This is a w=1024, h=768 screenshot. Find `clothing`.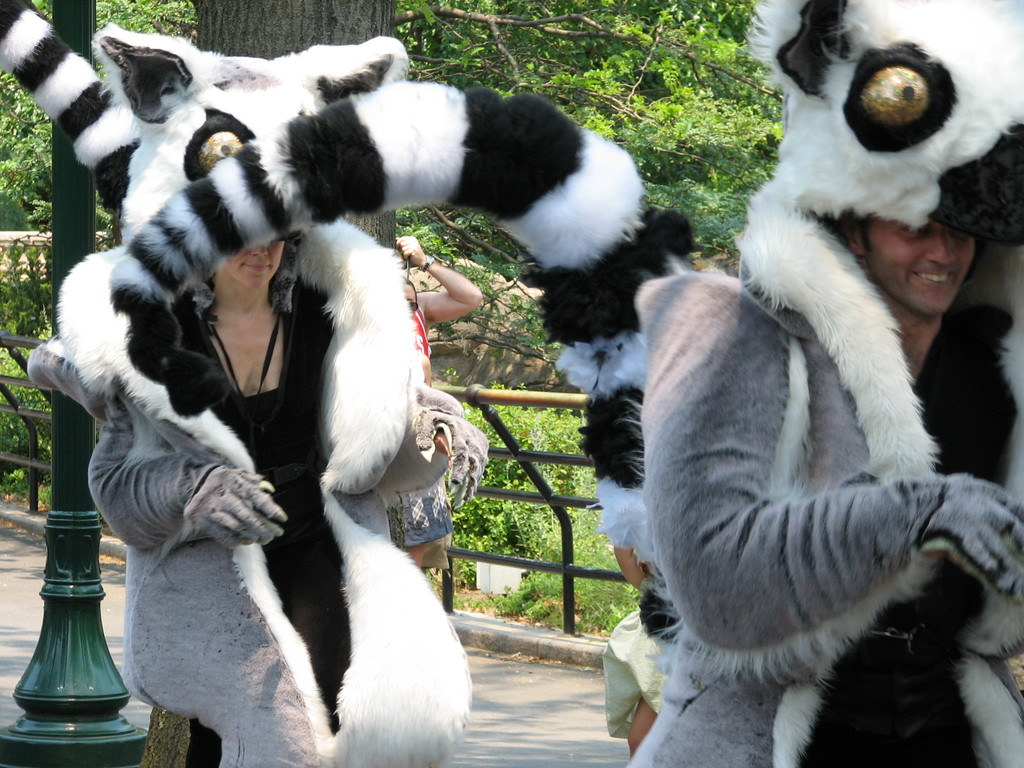
Bounding box: {"left": 390, "top": 302, "right": 455, "bottom": 545}.
